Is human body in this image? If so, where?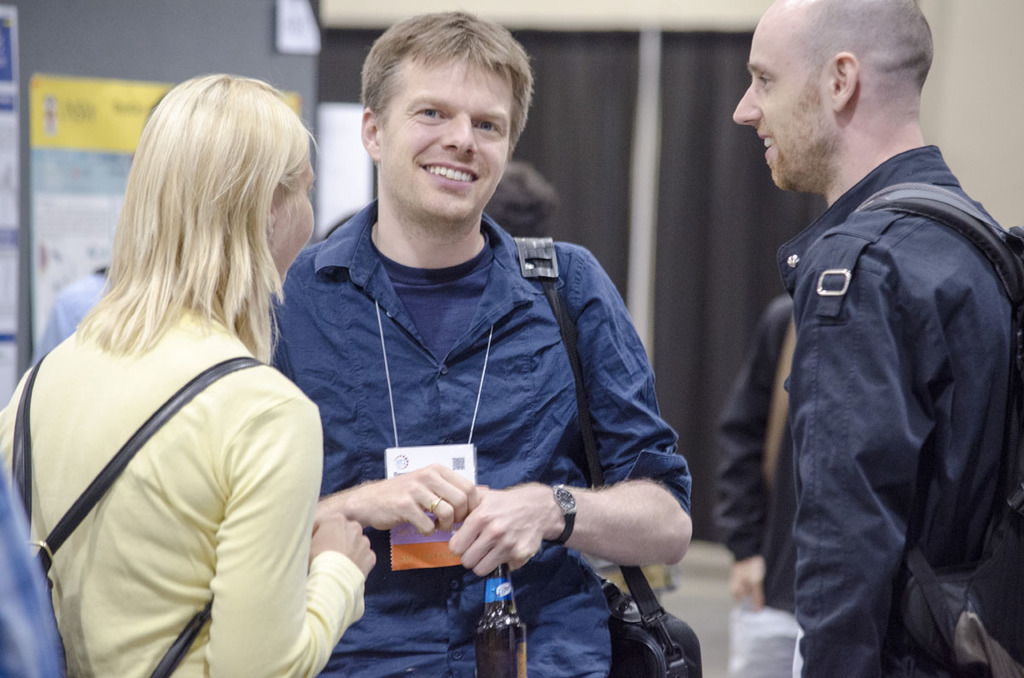
Yes, at box(273, 9, 694, 675).
